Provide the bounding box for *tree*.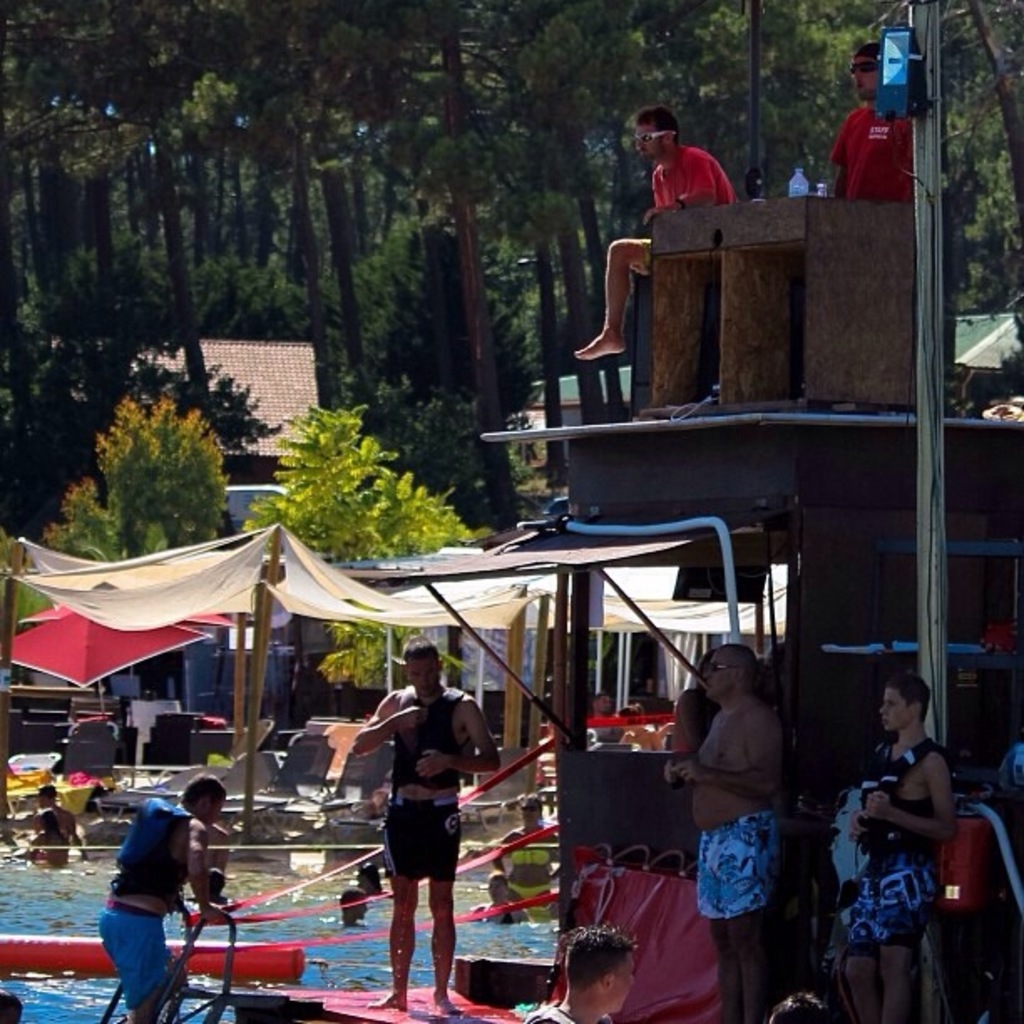
{"x1": 38, "y1": 395, "x2": 226, "y2": 569}.
